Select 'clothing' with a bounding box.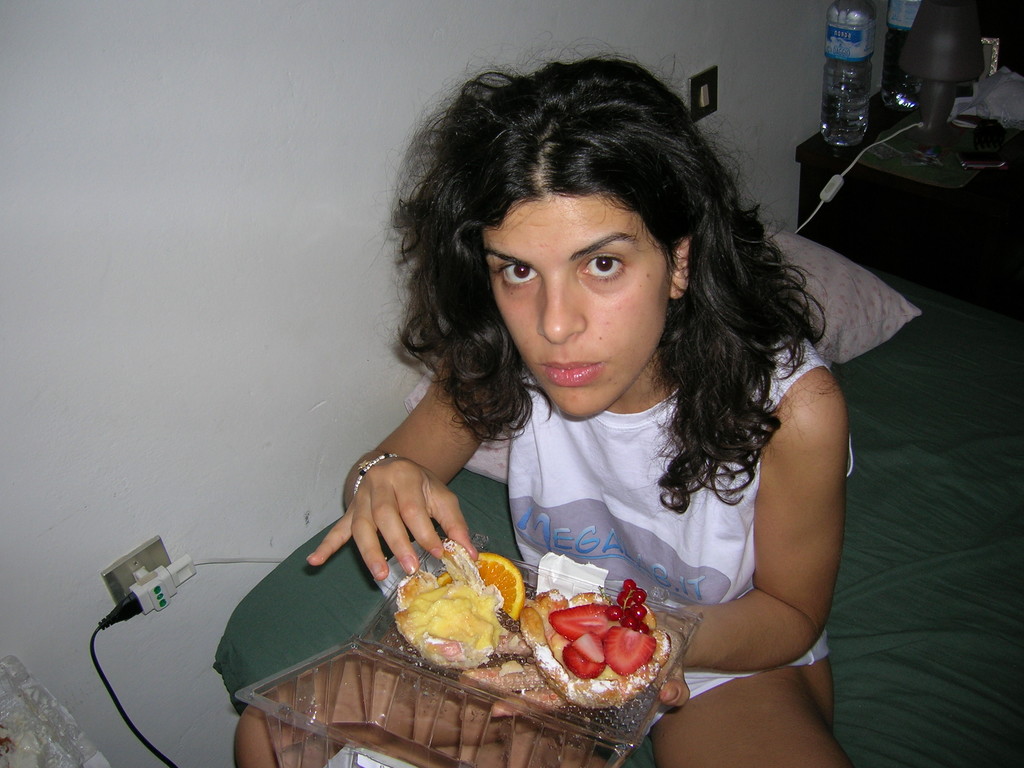
detection(507, 330, 854, 721).
